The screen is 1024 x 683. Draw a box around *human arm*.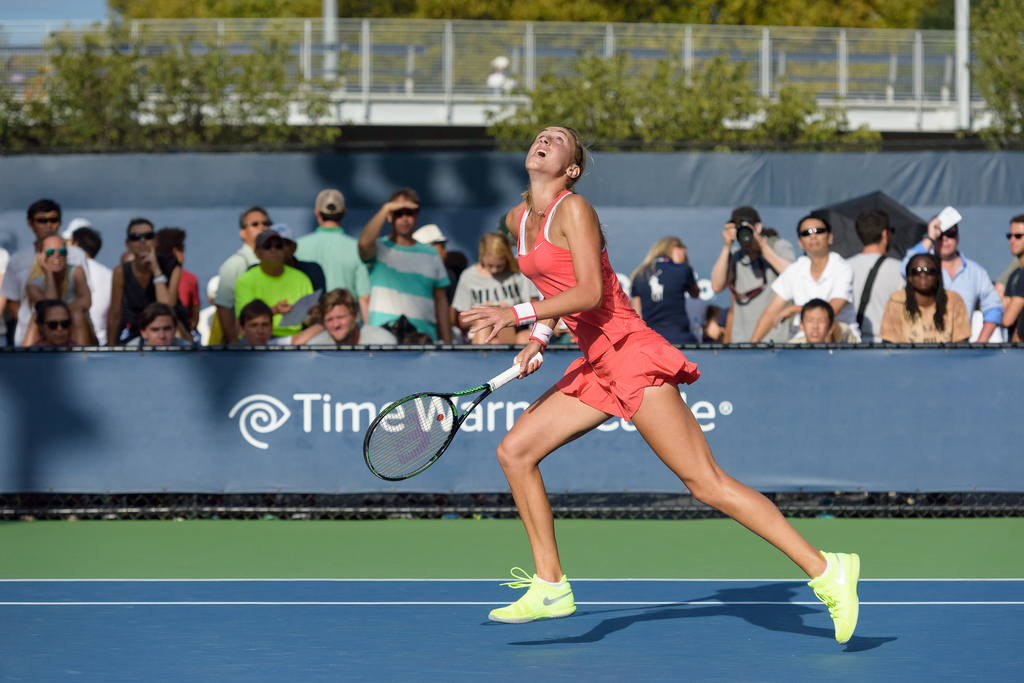
[356, 200, 421, 265].
